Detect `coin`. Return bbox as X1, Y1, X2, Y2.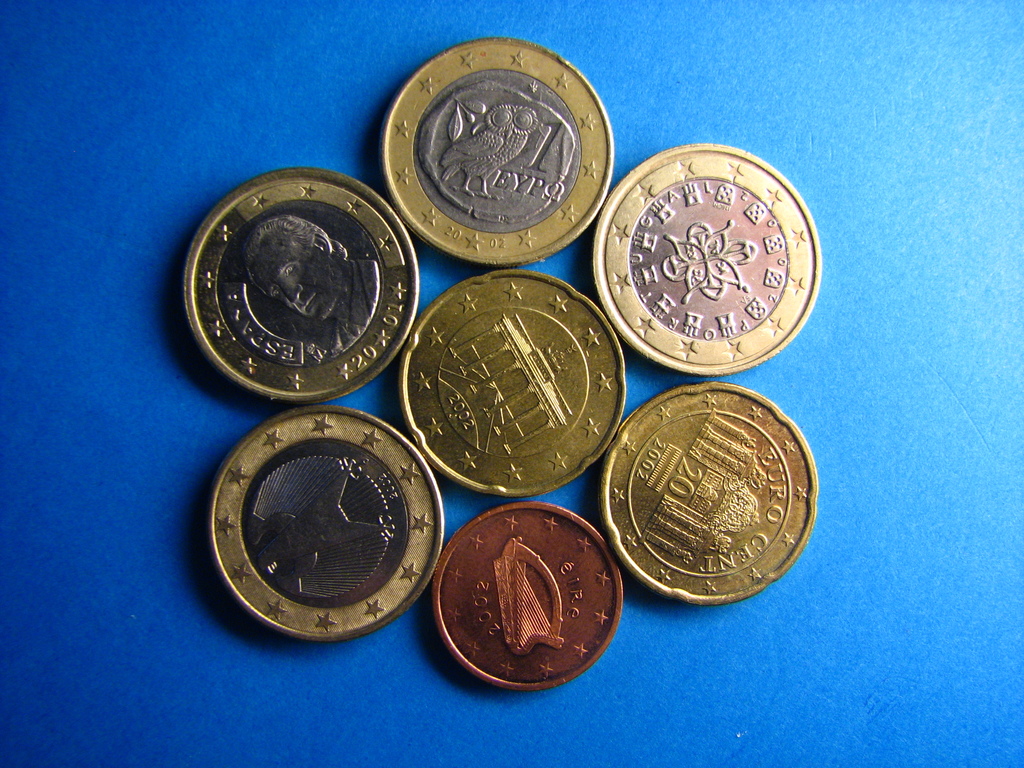
597, 379, 822, 598.
